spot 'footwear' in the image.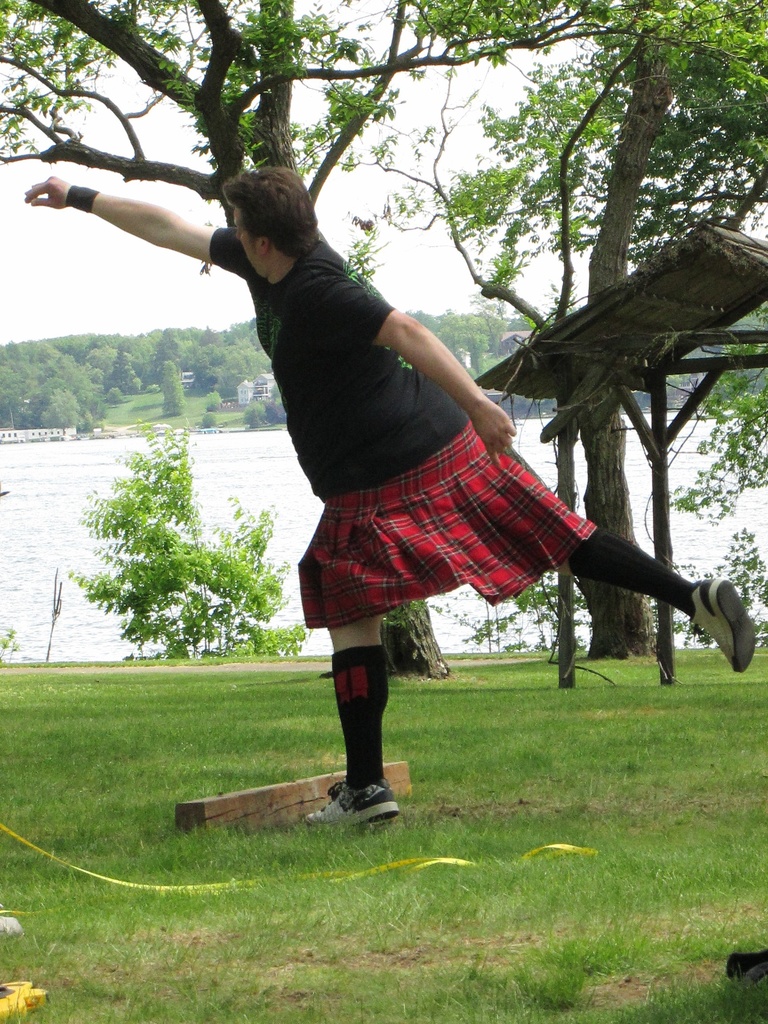
'footwear' found at 691/586/757/673.
